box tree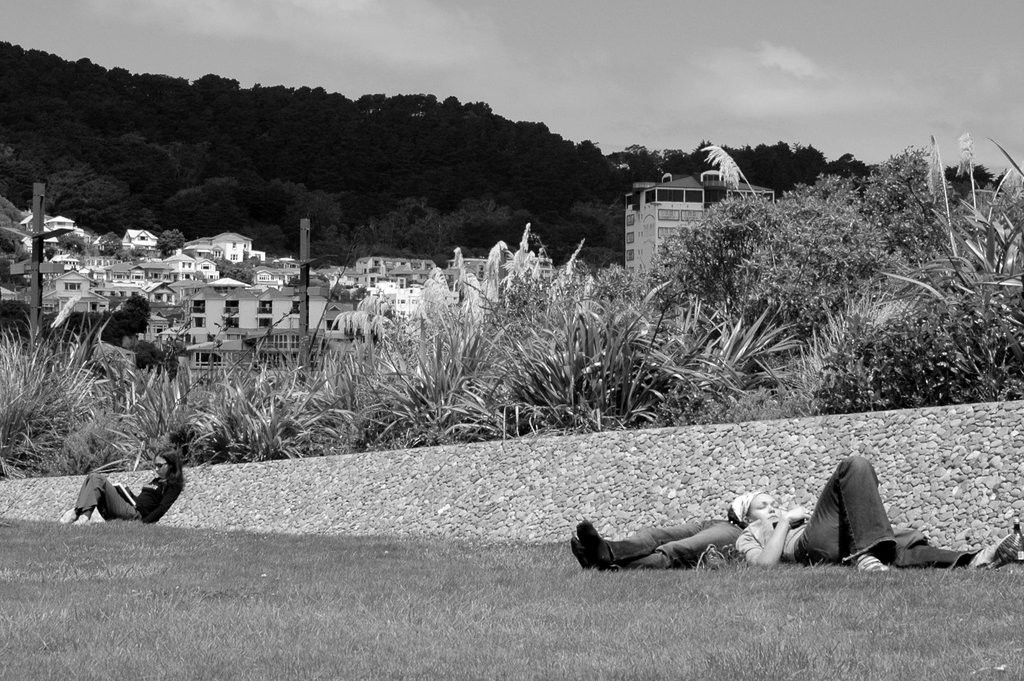
460:192:525:248
